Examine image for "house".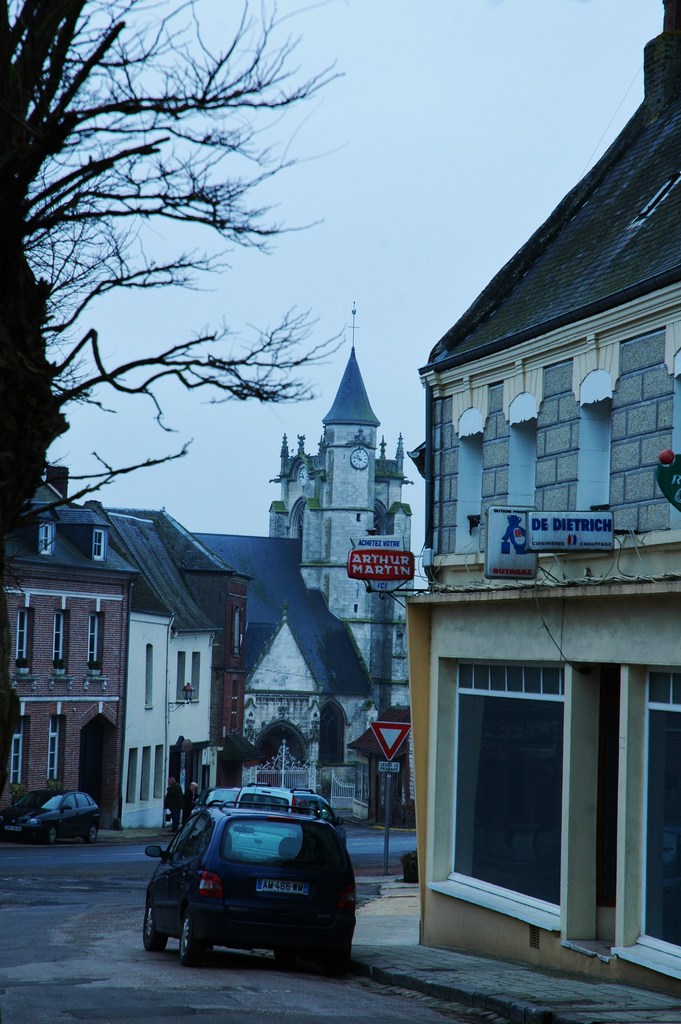
Examination result: bbox=[266, 349, 413, 806].
